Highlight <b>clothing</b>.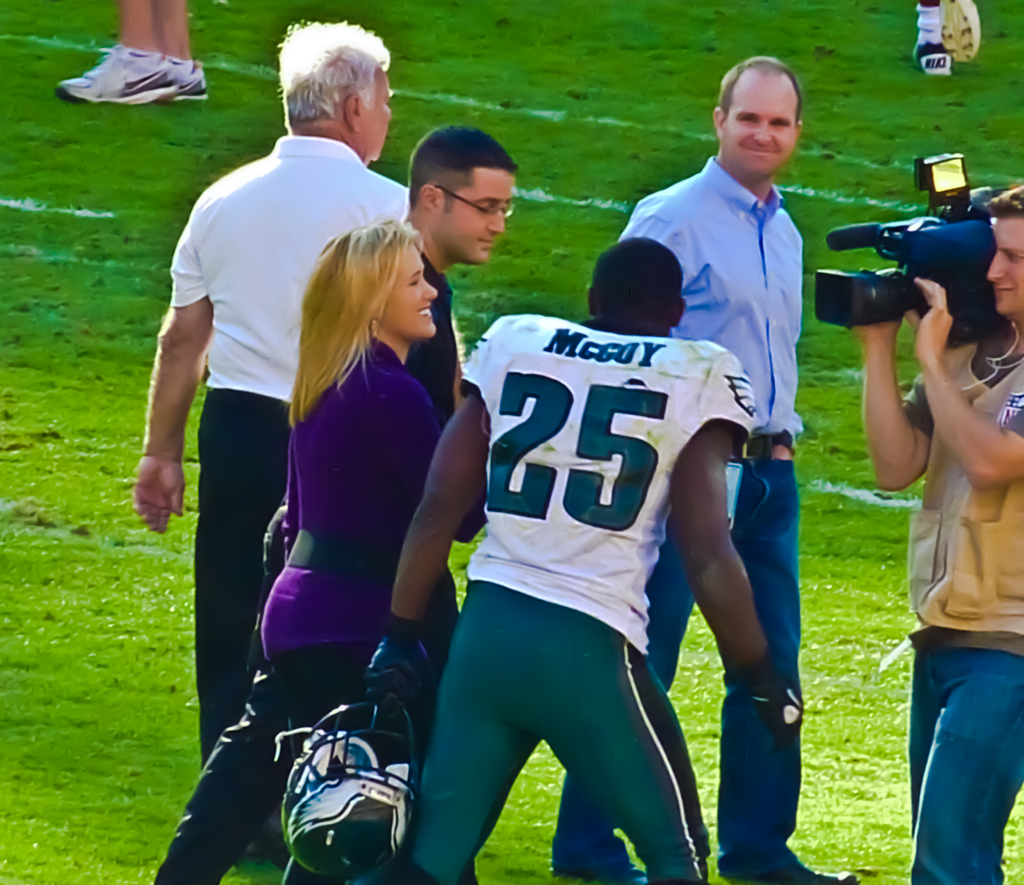
Highlighted region: <region>915, 3, 948, 44</region>.
